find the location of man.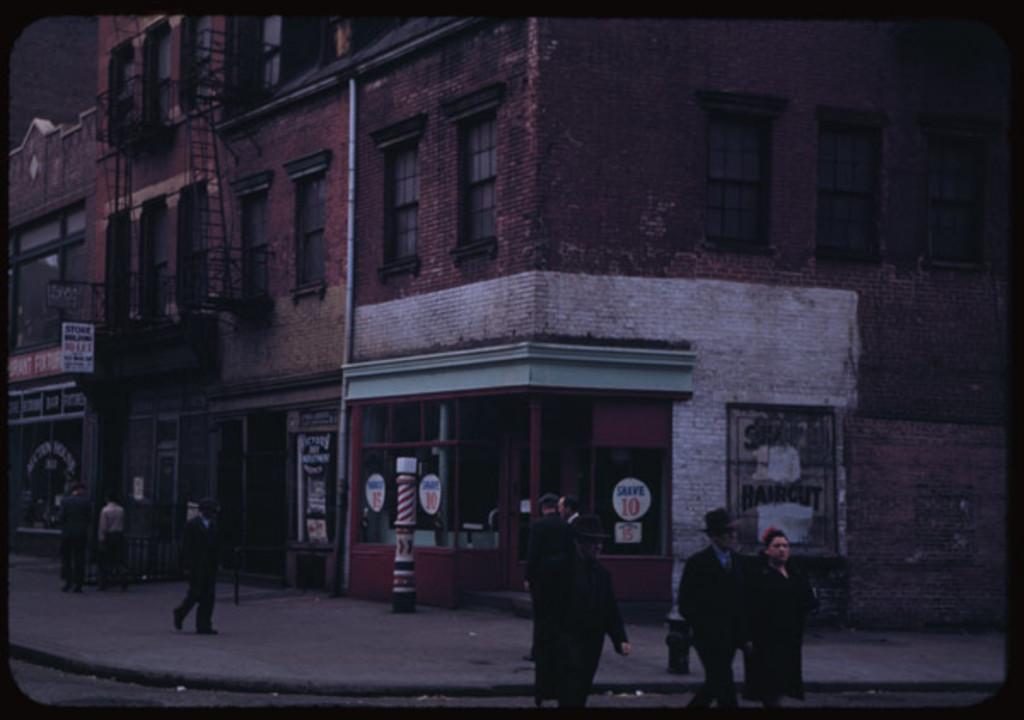
Location: rect(166, 491, 222, 635).
